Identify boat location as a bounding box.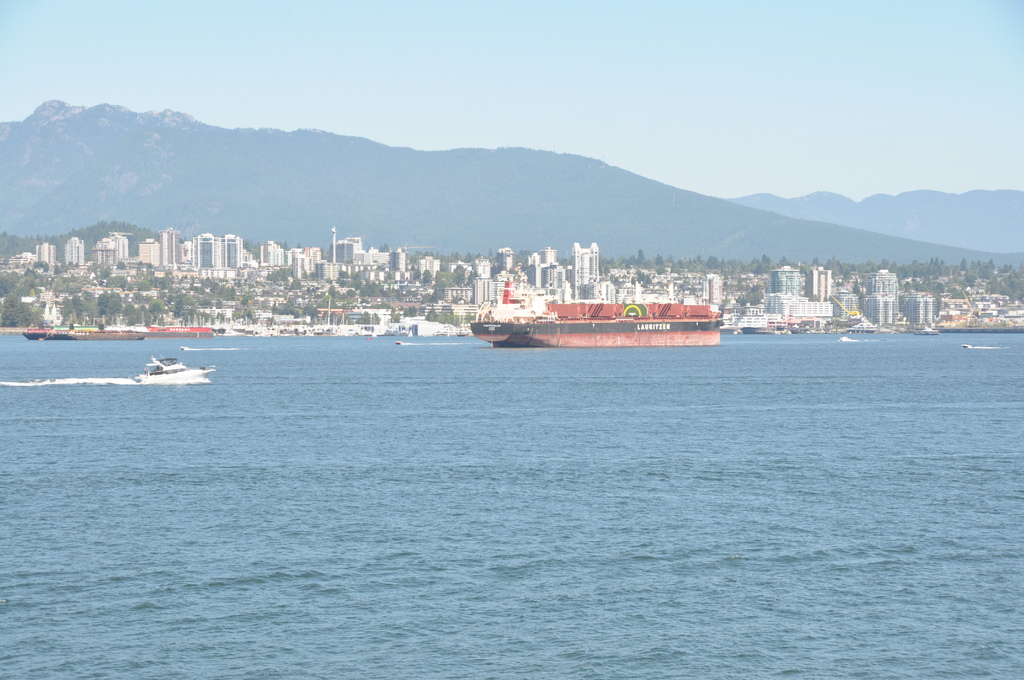
(956, 341, 978, 350).
